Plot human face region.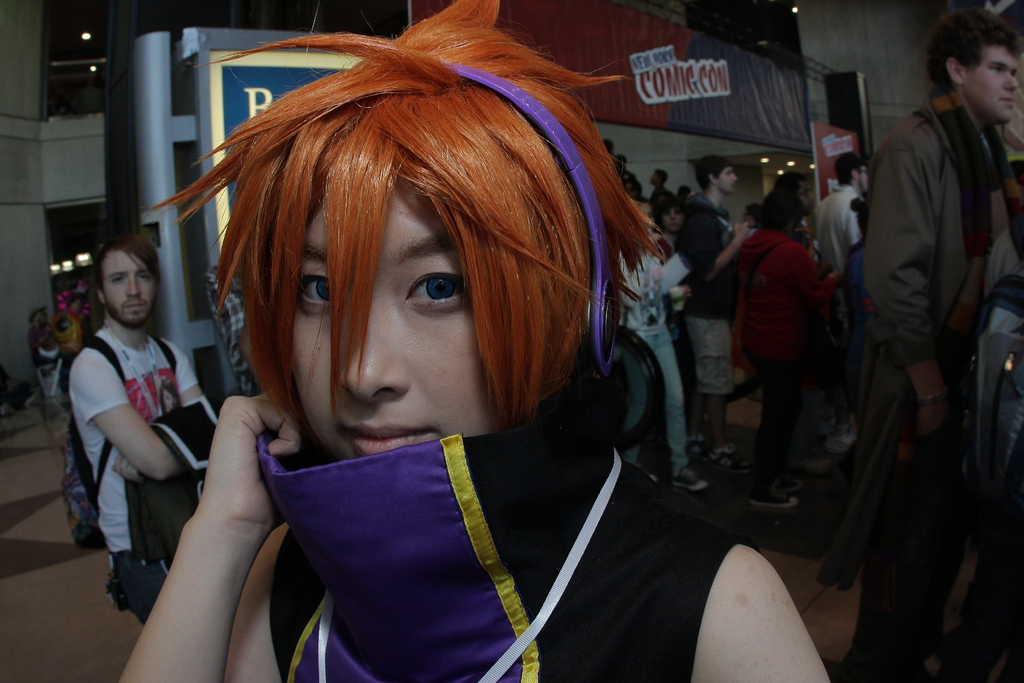
Plotted at detection(858, 163, 869, 194).
